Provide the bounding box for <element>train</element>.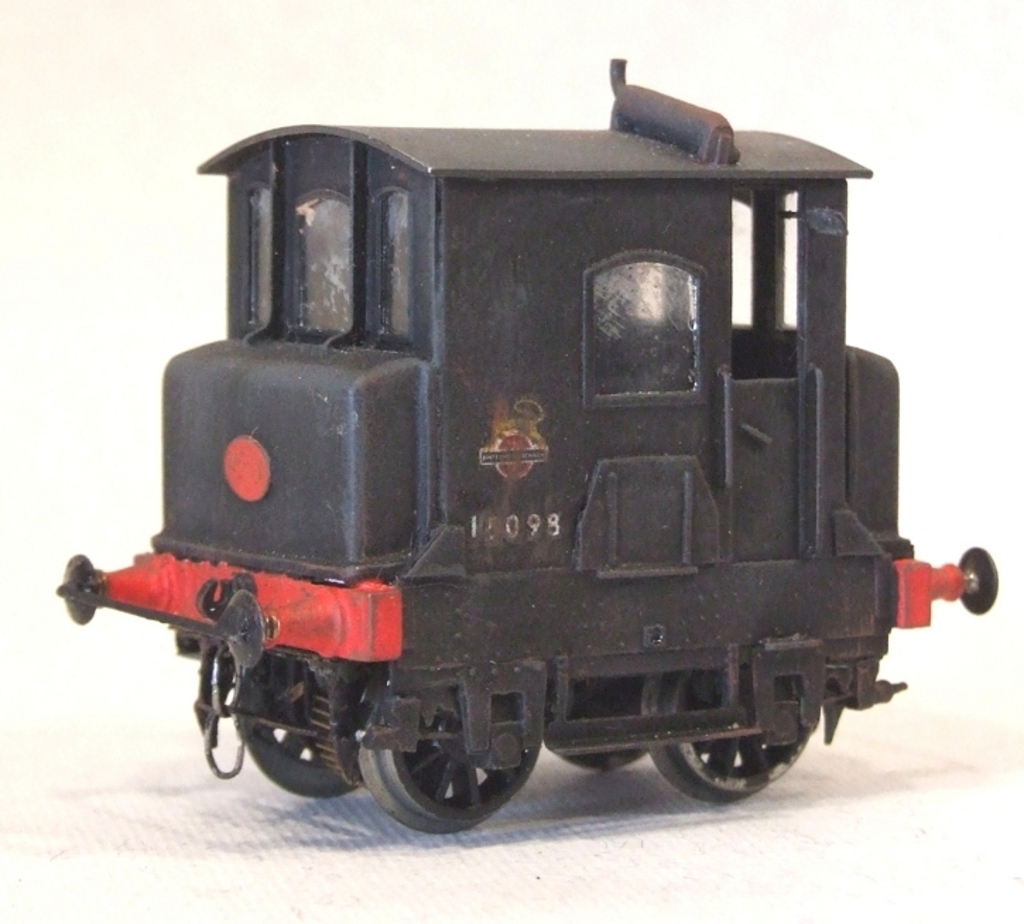
bbox(59, 54, 999, 839).
